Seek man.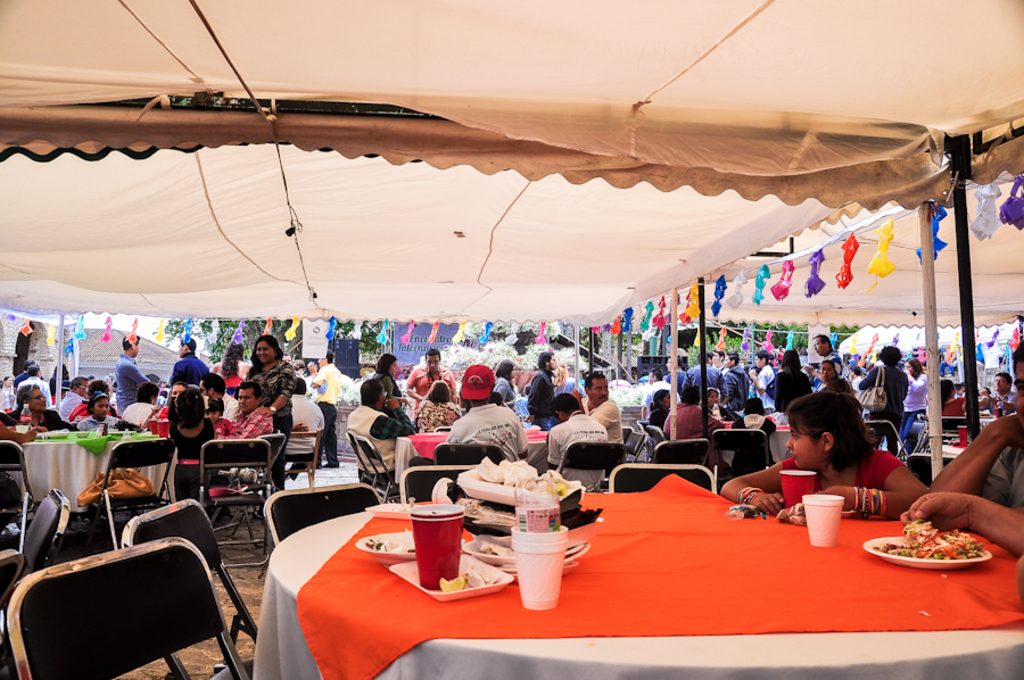
<region>530, 381, 614, 492</region>.
